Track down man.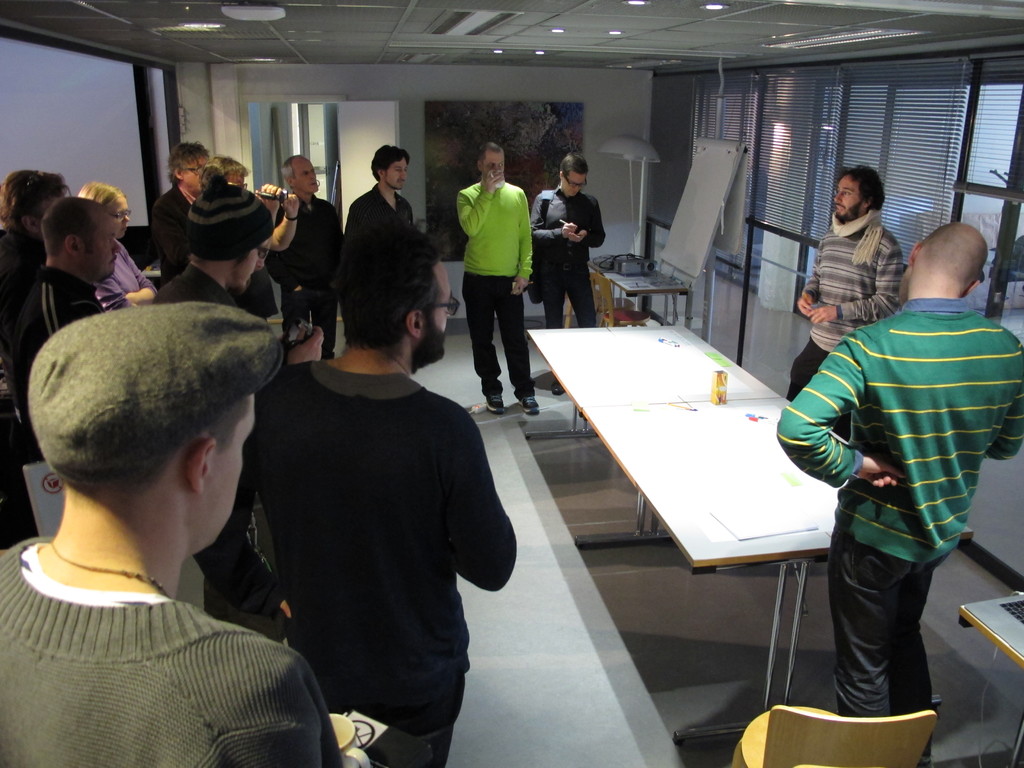
Tracked to box(6, 197, 138, 419).
